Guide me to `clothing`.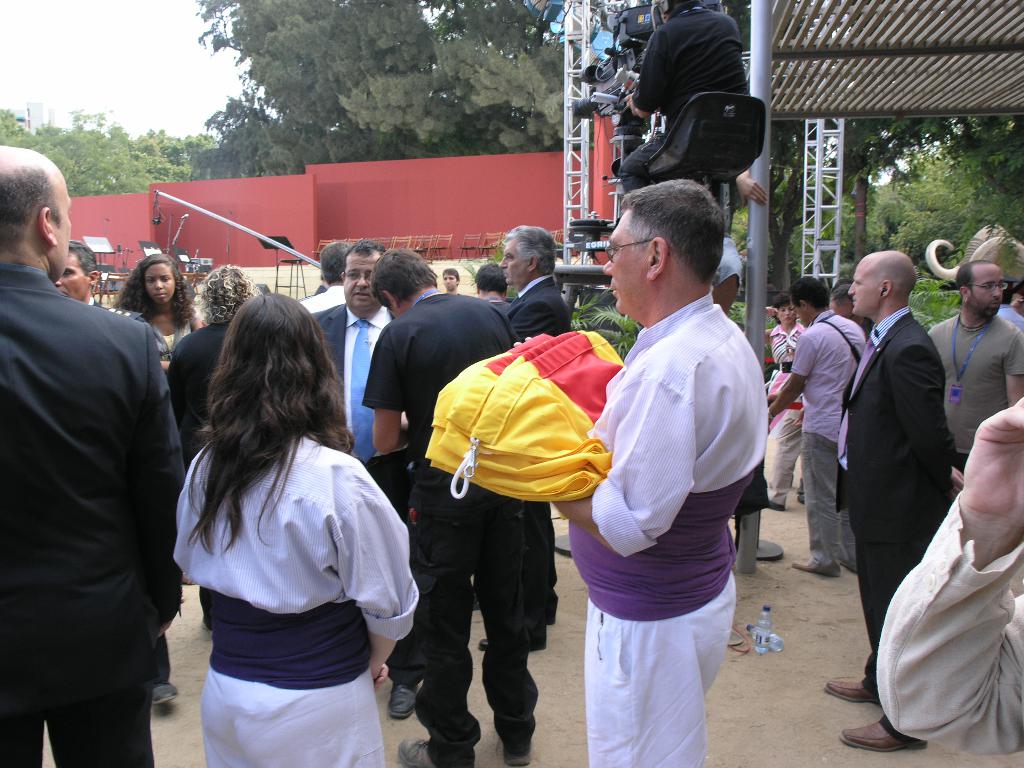
Guidance: Rect(290, 279, 351, 315).
